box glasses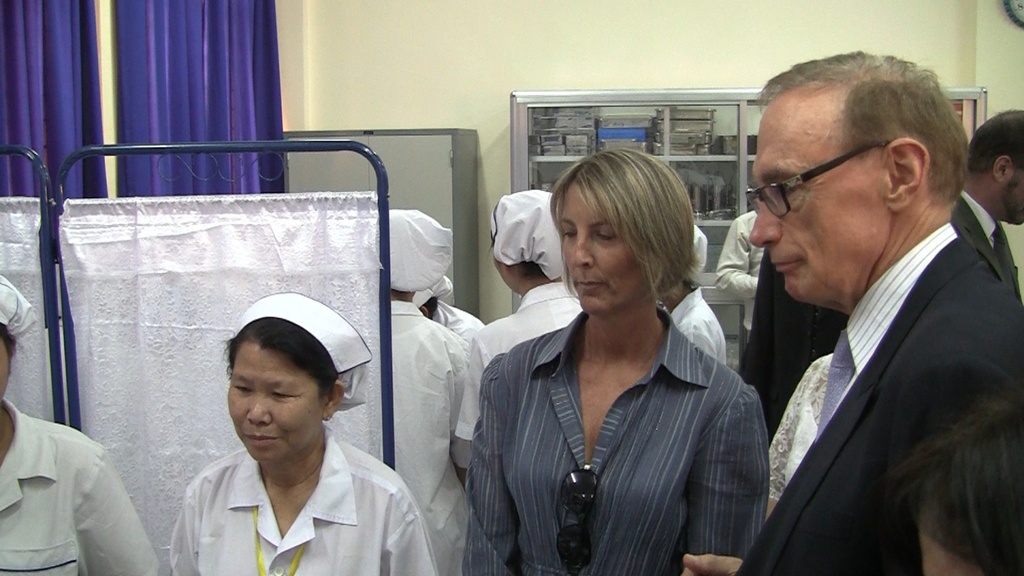
[739, 136, 913, 221]
